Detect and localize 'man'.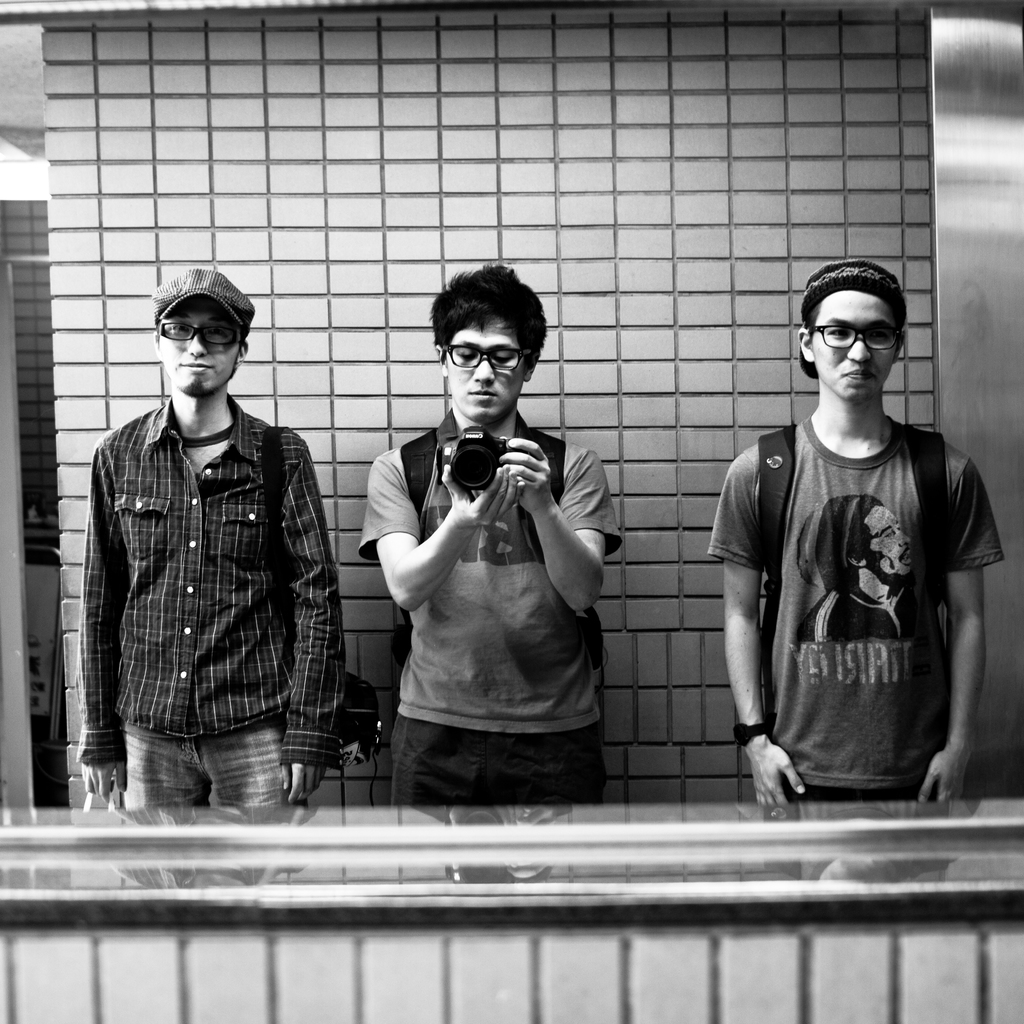
Localized at [358,267,626,813].
